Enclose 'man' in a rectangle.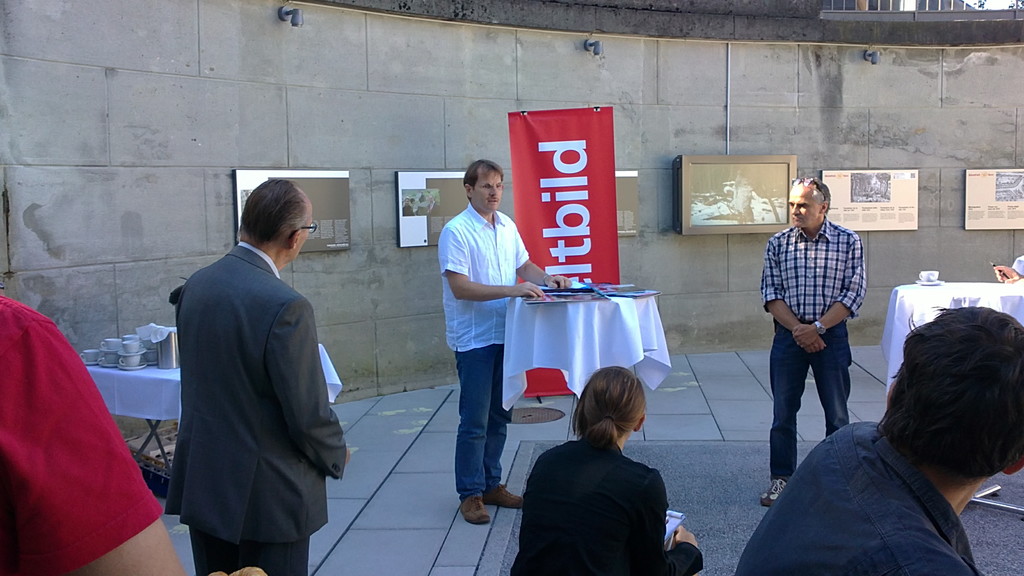
{"left": 762, "top": 170, "right": 877, "bottom": 480}.
